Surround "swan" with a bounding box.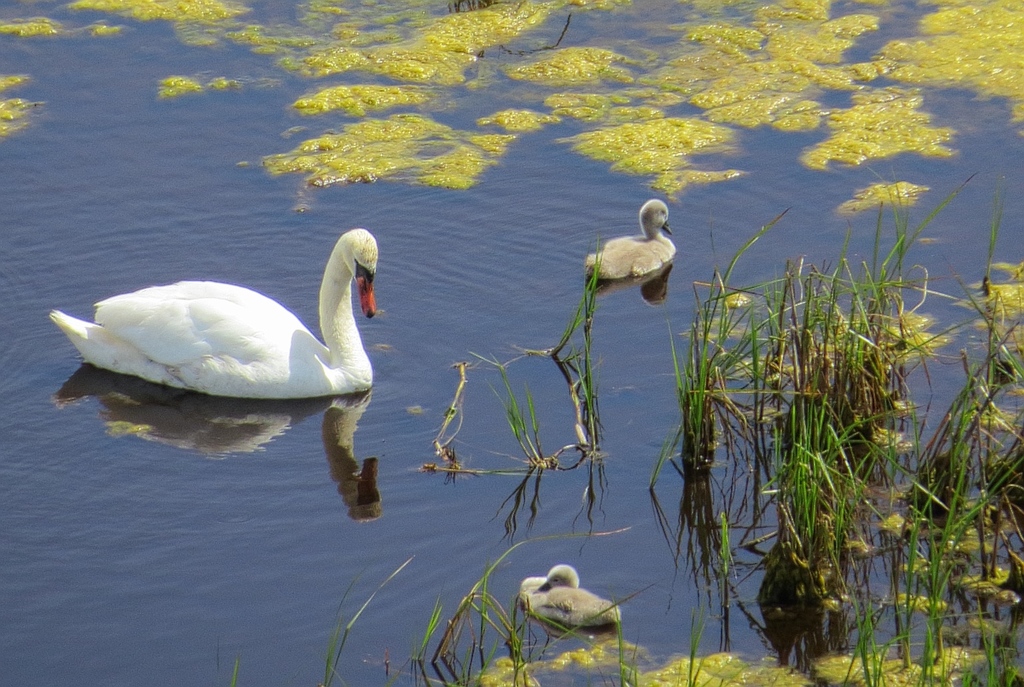
Rect(51, 229, 384, 410).
